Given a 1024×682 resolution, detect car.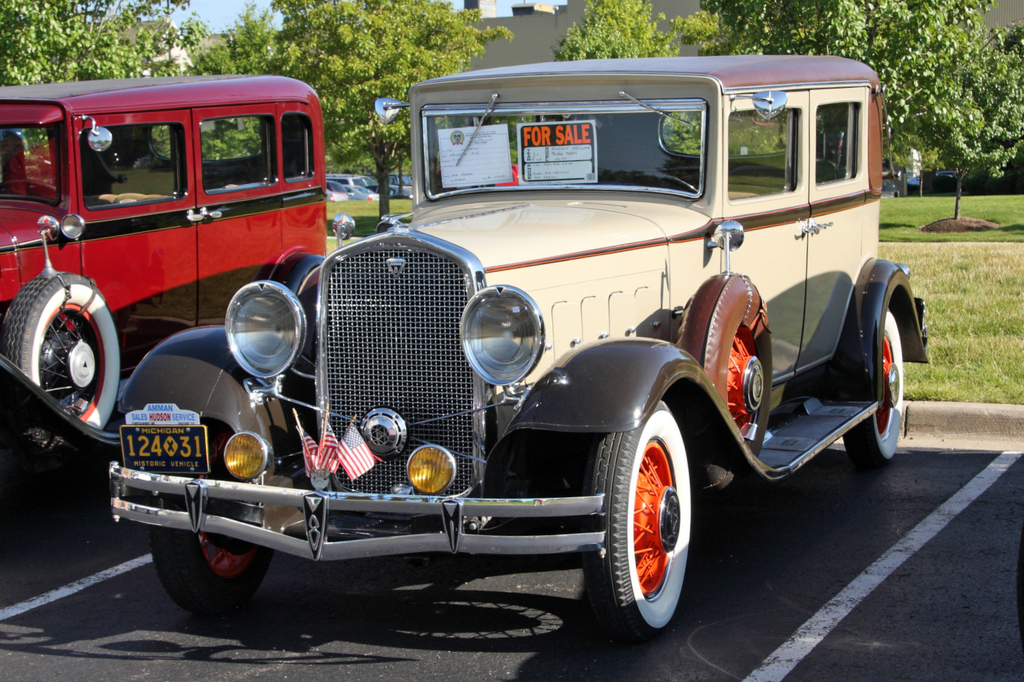
x1=0 y1=72 x2=338 y2=519.
